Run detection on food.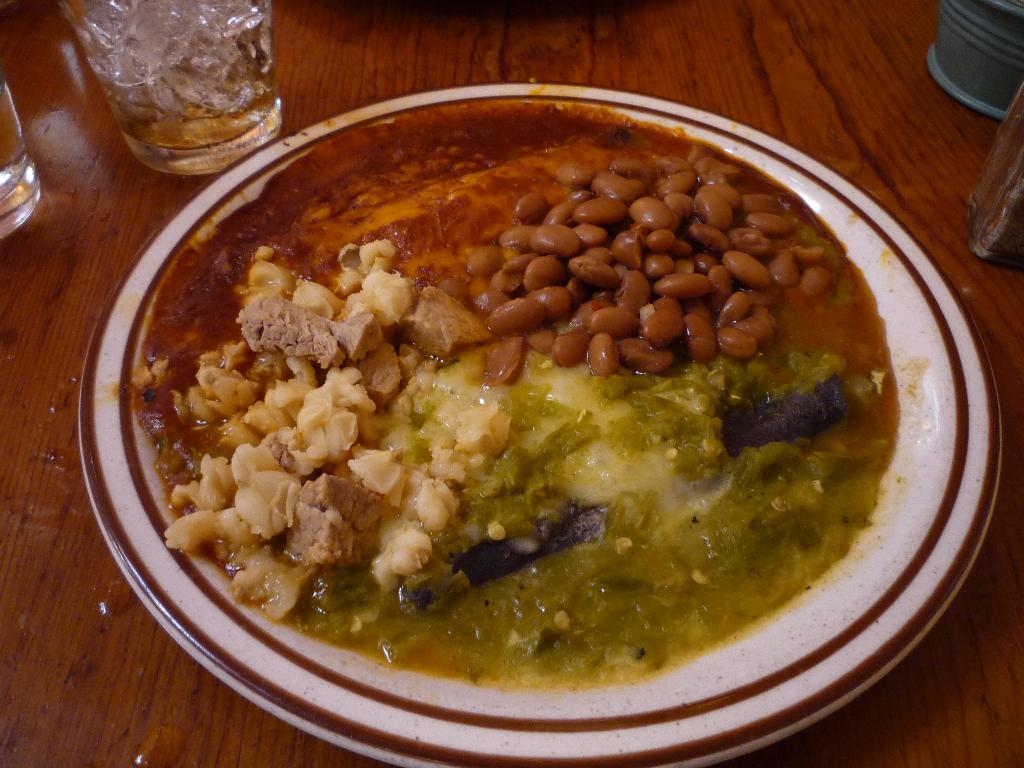
Result: (128,85,938,726).
